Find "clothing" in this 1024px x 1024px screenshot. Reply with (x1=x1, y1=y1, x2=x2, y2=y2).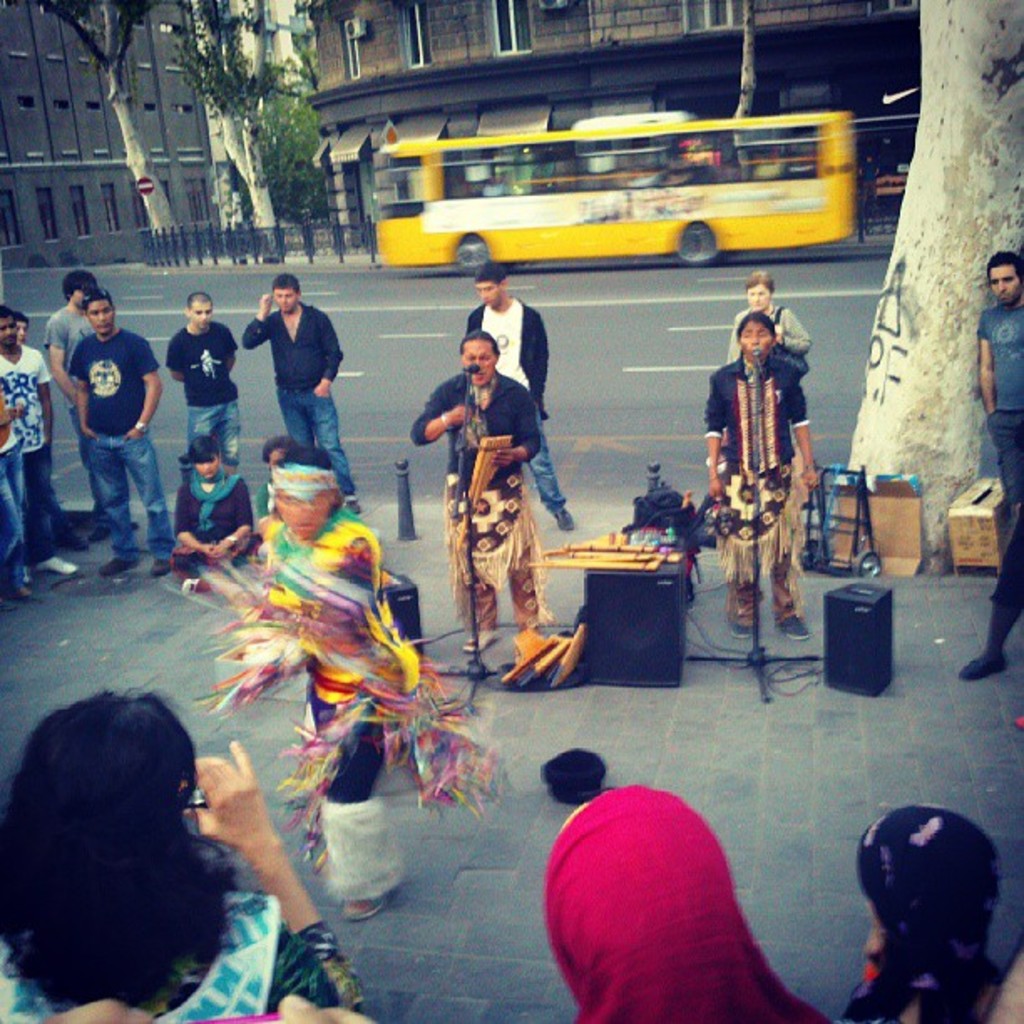
(x1=972, y1=303, x2=1022, y2=499).
